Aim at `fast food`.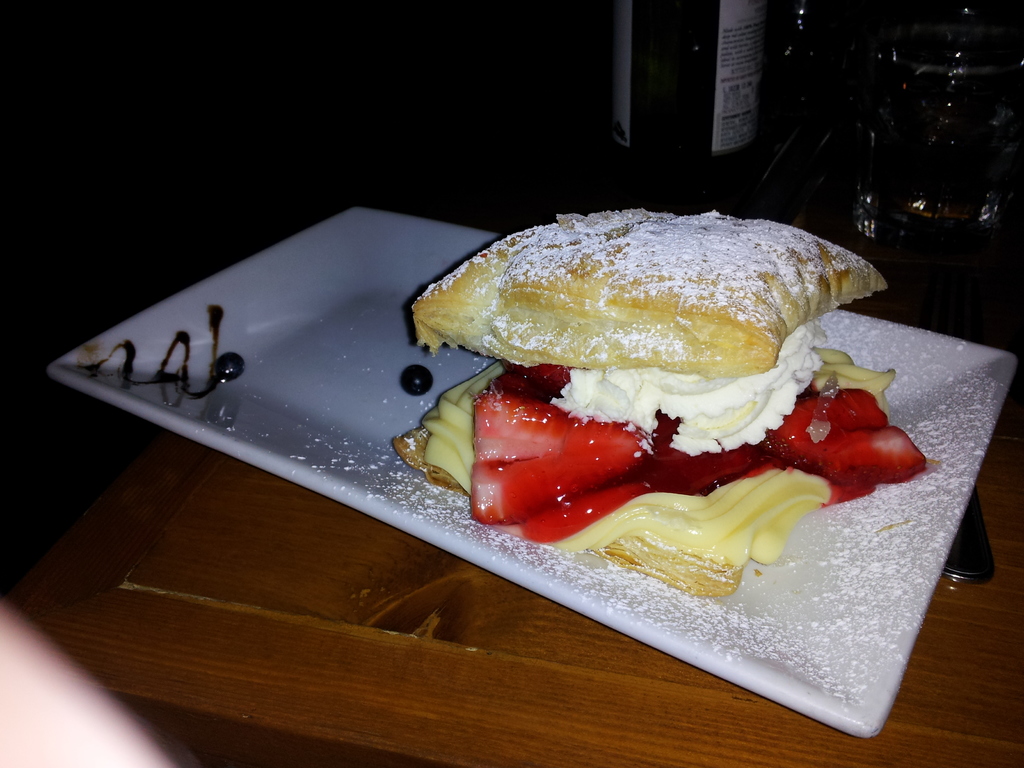
Aimed at 390 225 919 589.
